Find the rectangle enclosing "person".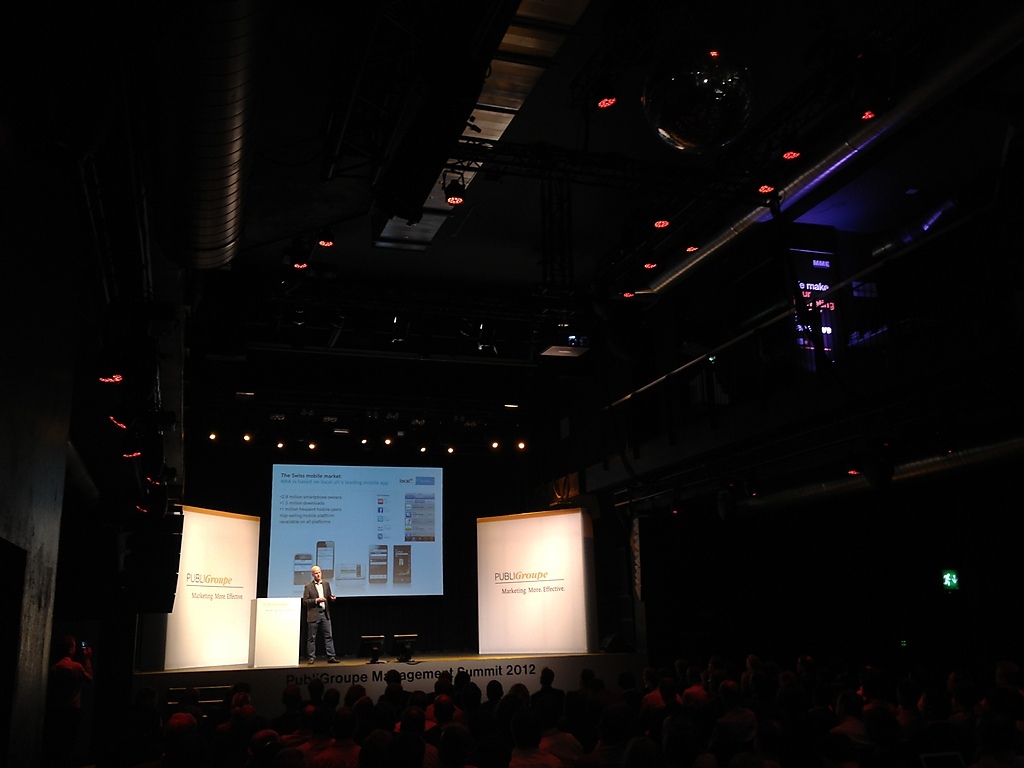
(304,567,338,663).
